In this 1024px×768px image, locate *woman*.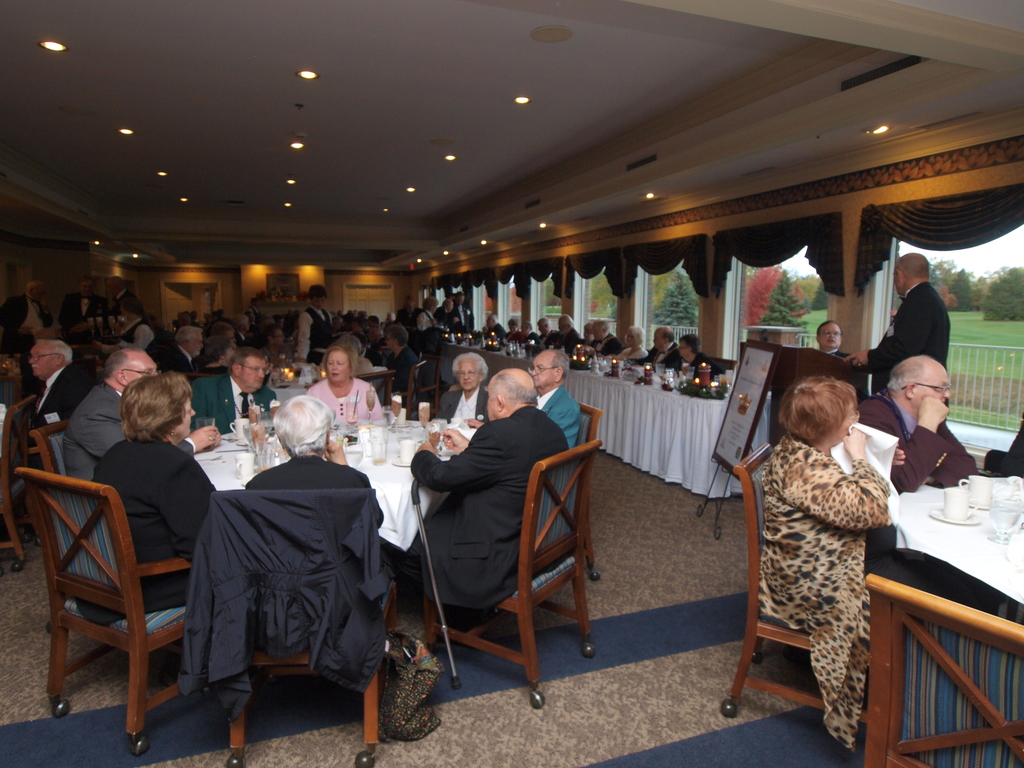
Bounding box: 608 328 648 358.
